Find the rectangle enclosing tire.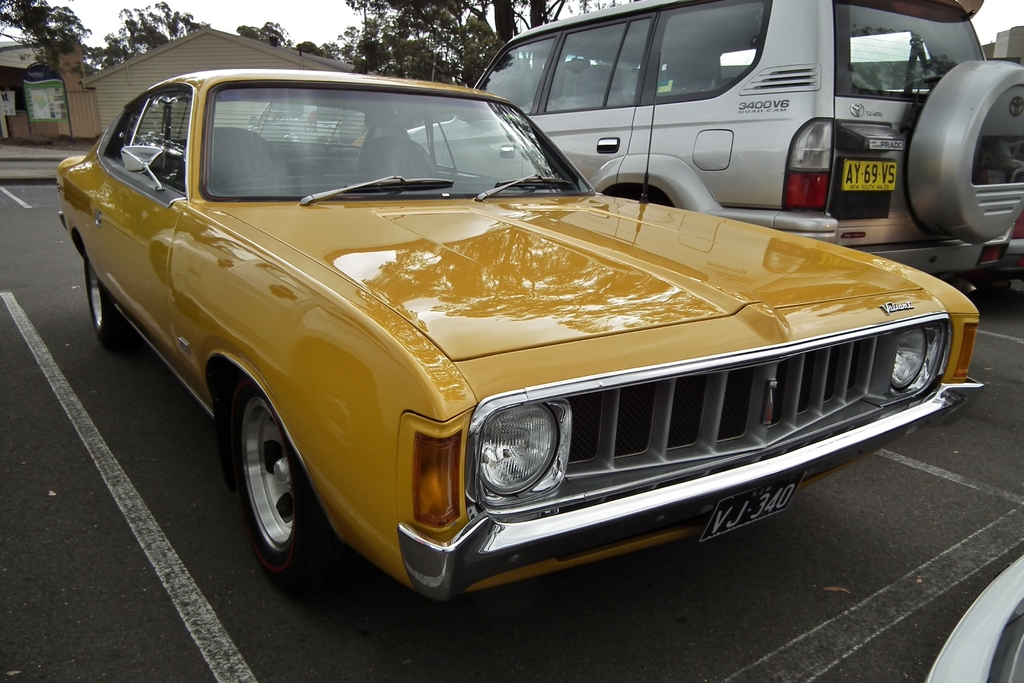
{"left": 909, "top": 60, "right": 1022, "bottom": 247}.
